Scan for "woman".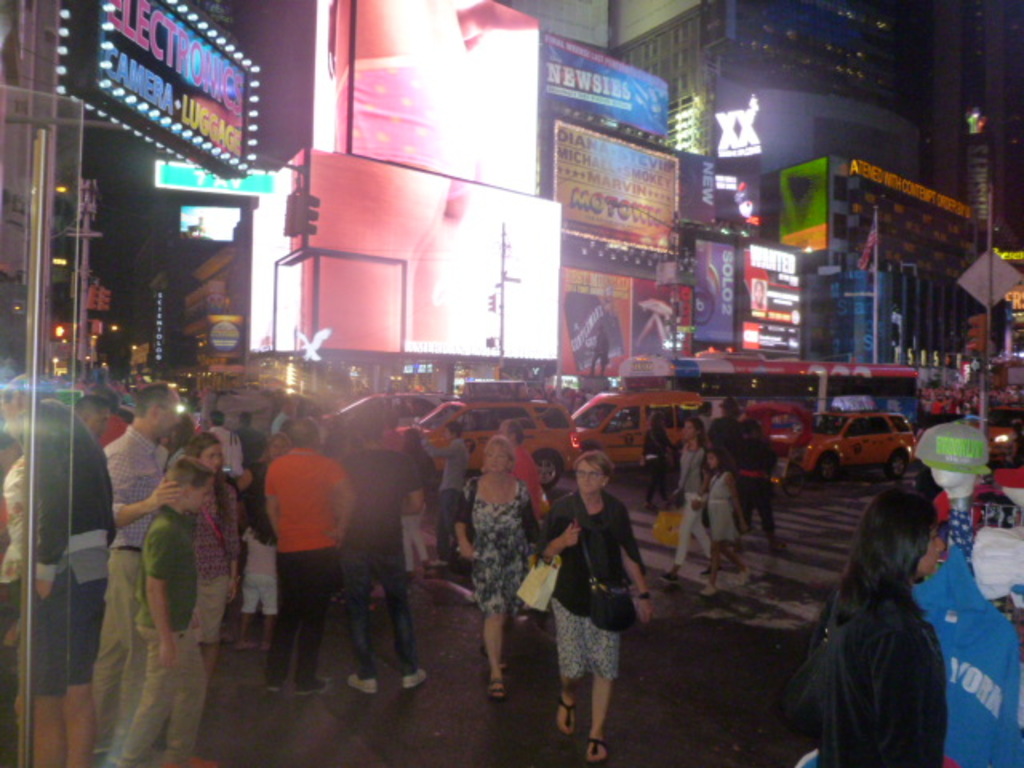
Scan result: <box>168,429,243,683</box>.
